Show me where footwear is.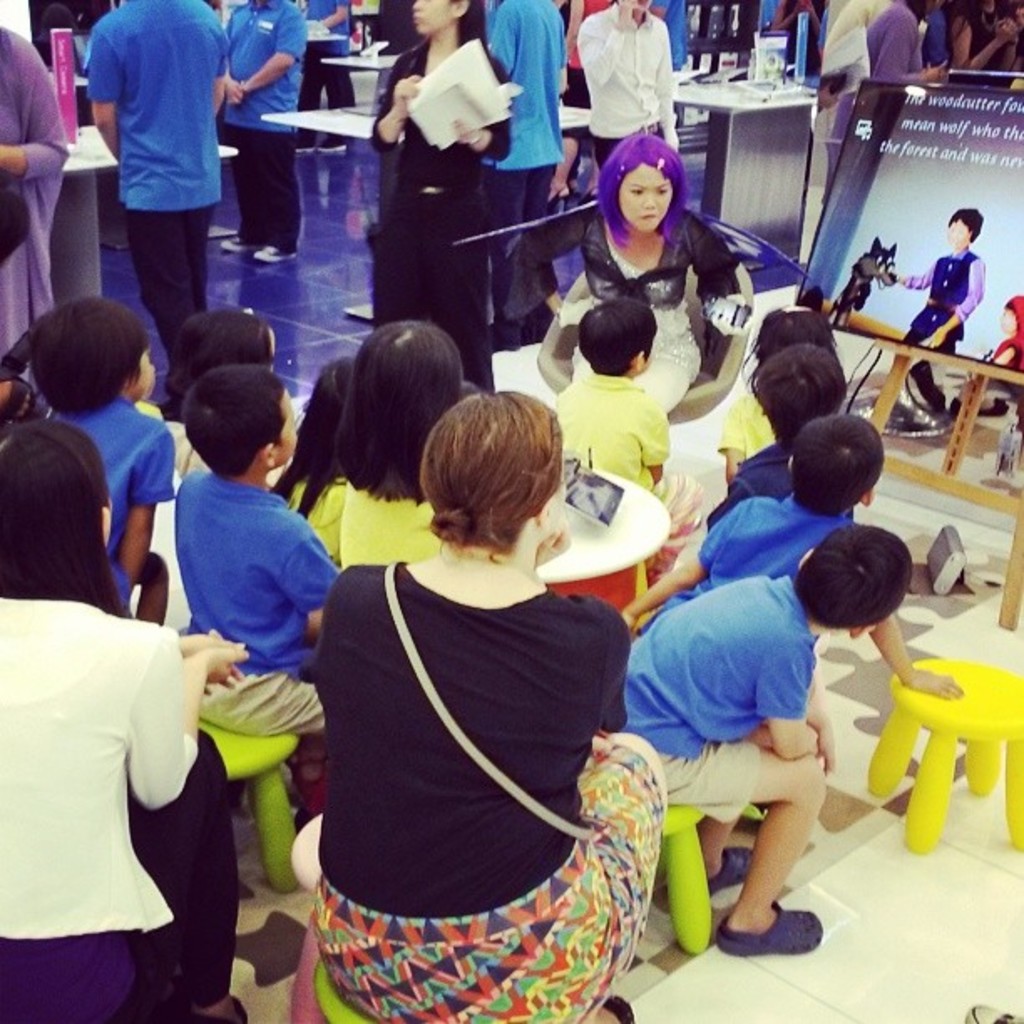
footwear is at x1=940 y1=395 x2=1019 y2=415.
